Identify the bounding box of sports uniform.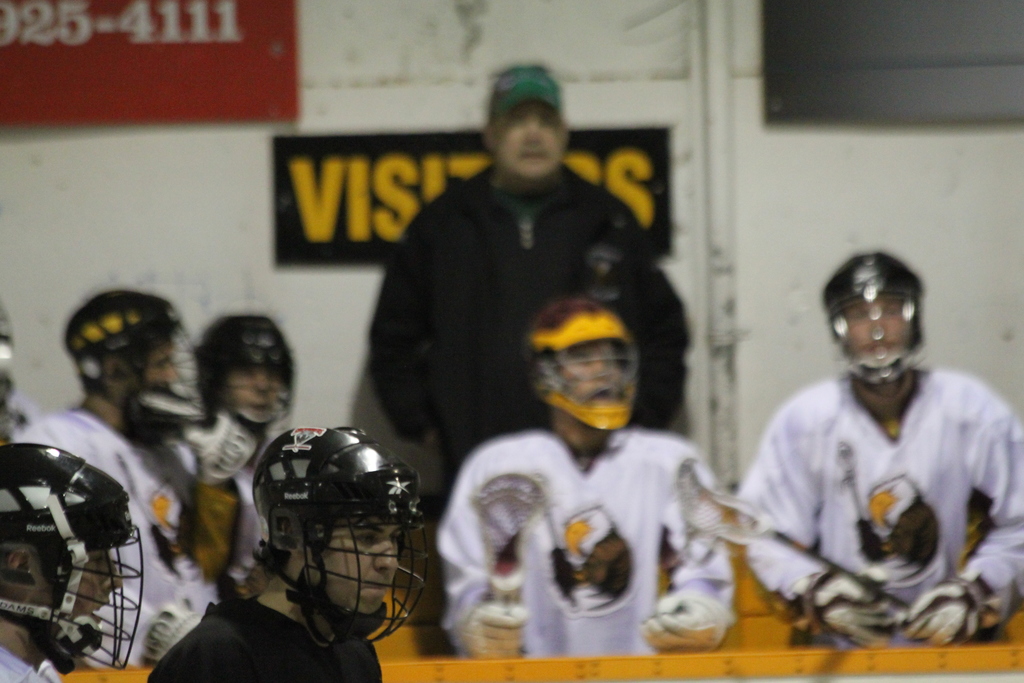
134,426,431,682.
